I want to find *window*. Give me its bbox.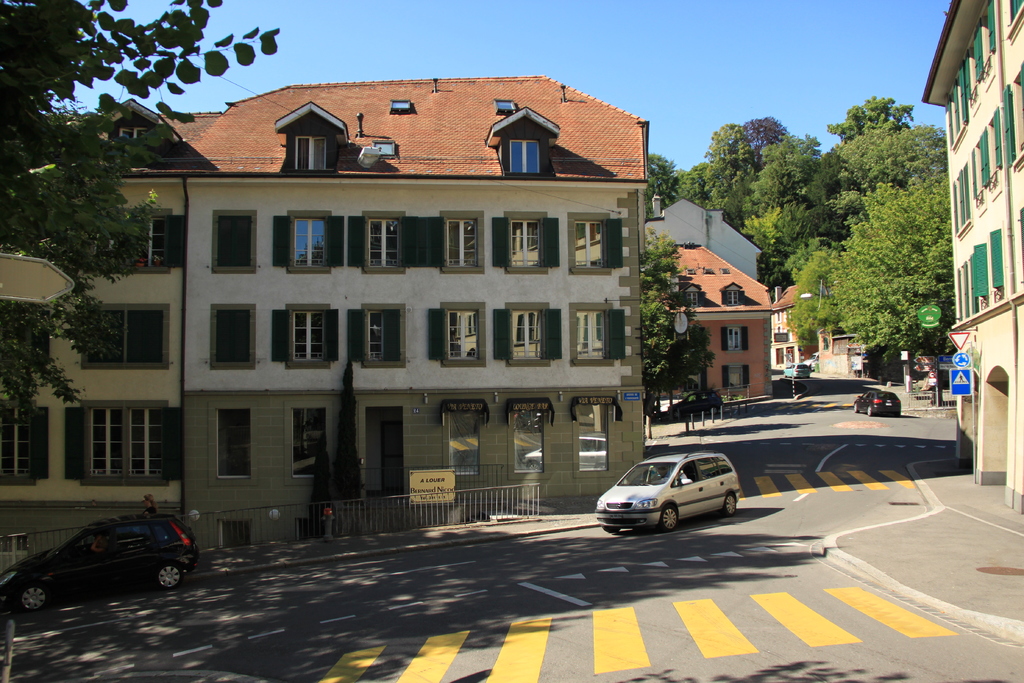
<box>822,334,826,349</box>.
